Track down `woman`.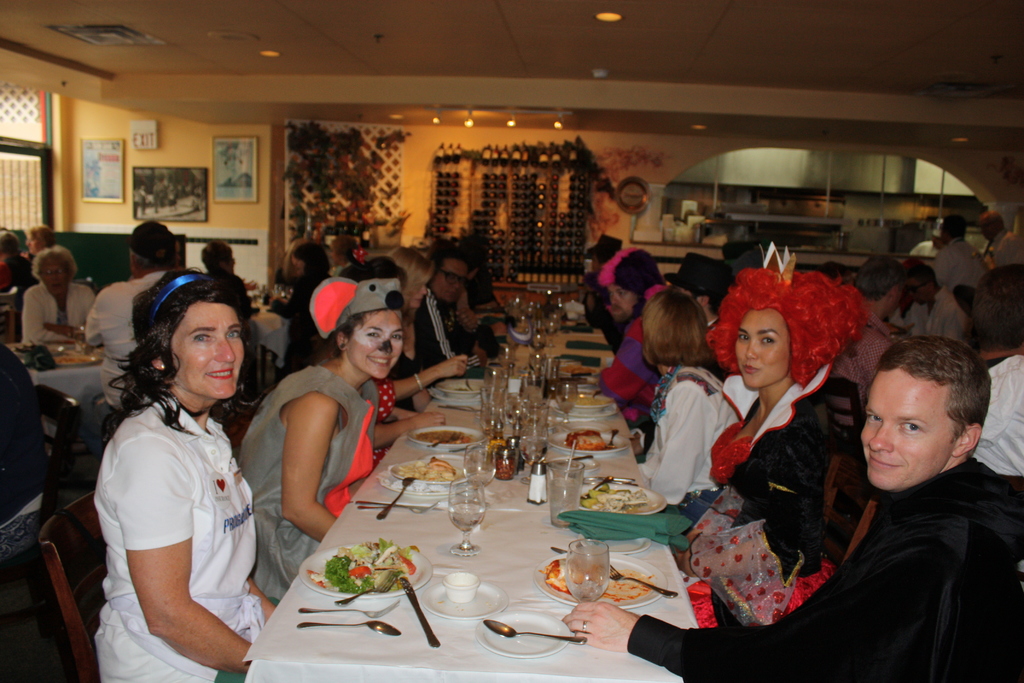
Tracked to (262,241,330,377).
